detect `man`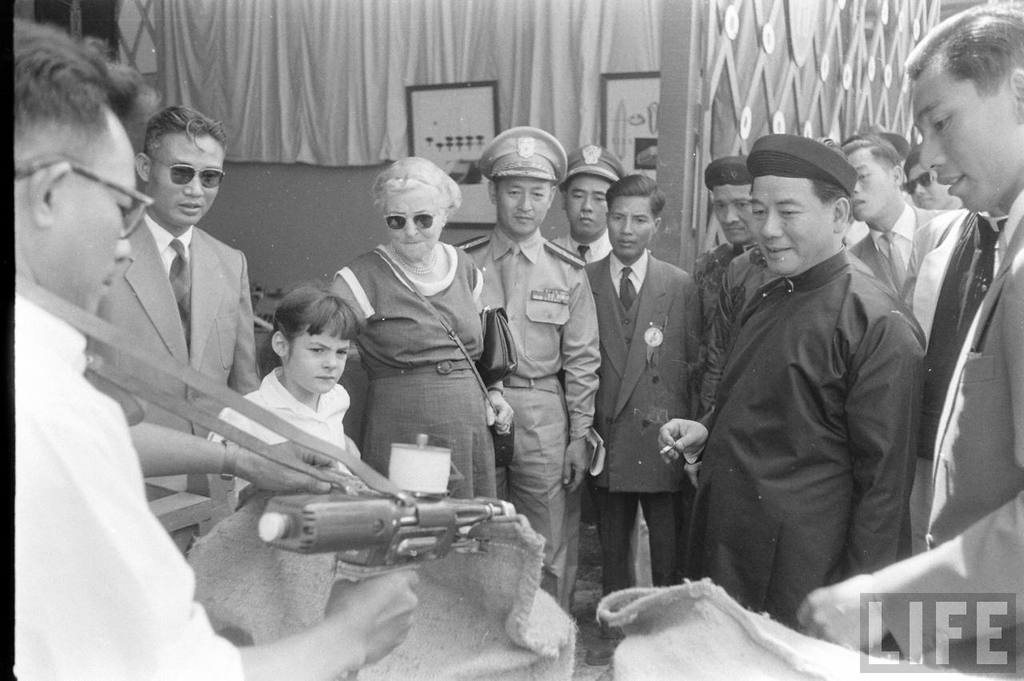
14 10 422 680
